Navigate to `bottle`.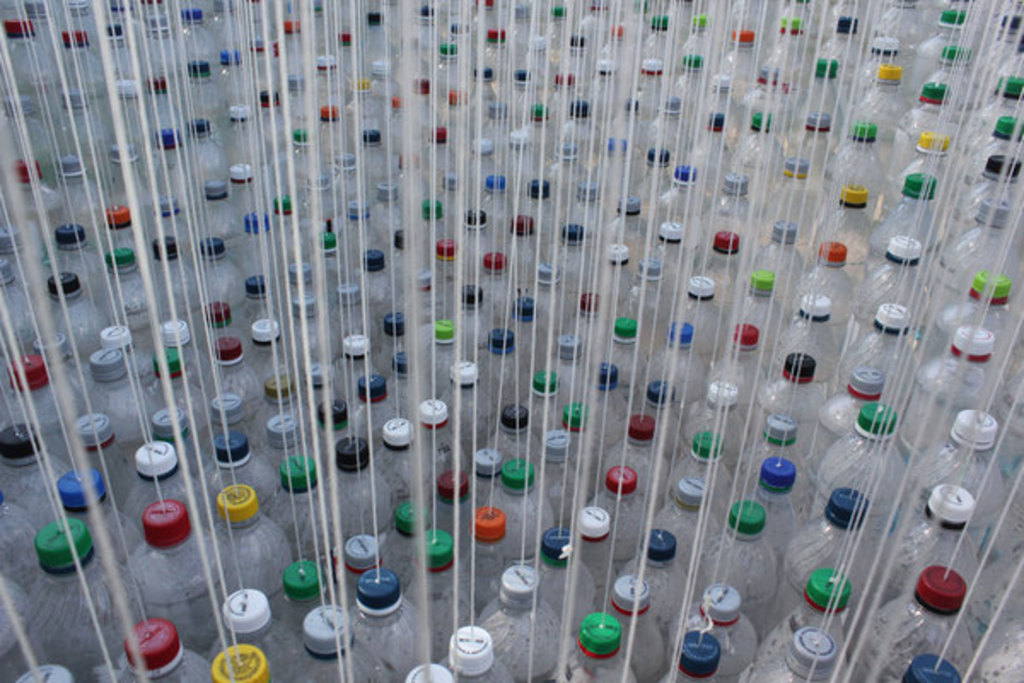
Navigation target: [102, 17, 145, 84].
